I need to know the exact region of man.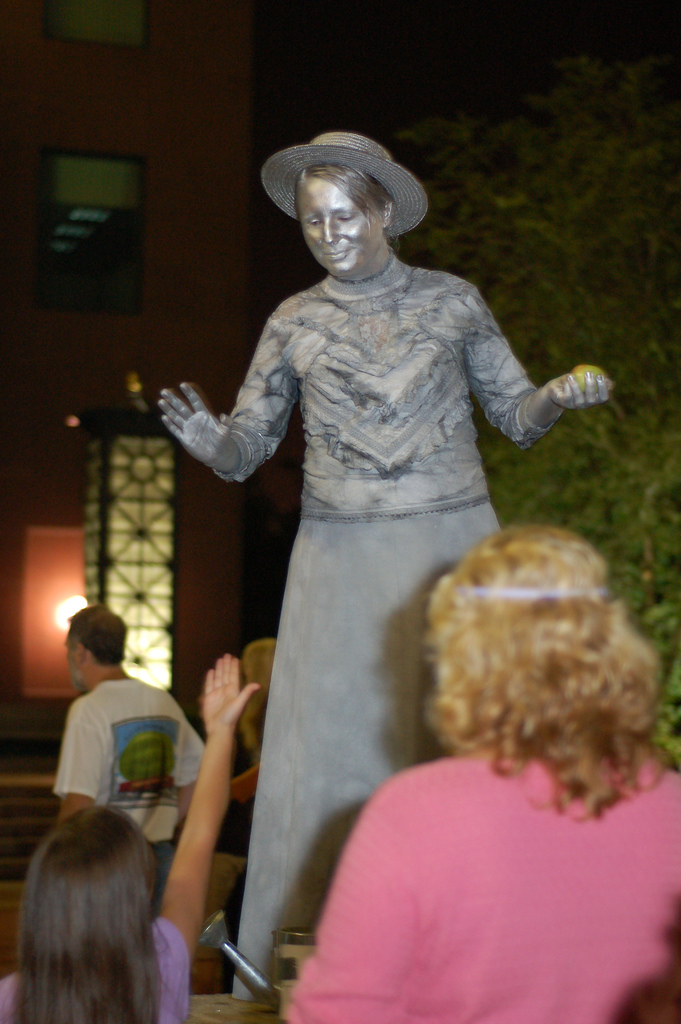
Region: {"left": 60, "top": 612, "right": 202, "bottom": 888}.
